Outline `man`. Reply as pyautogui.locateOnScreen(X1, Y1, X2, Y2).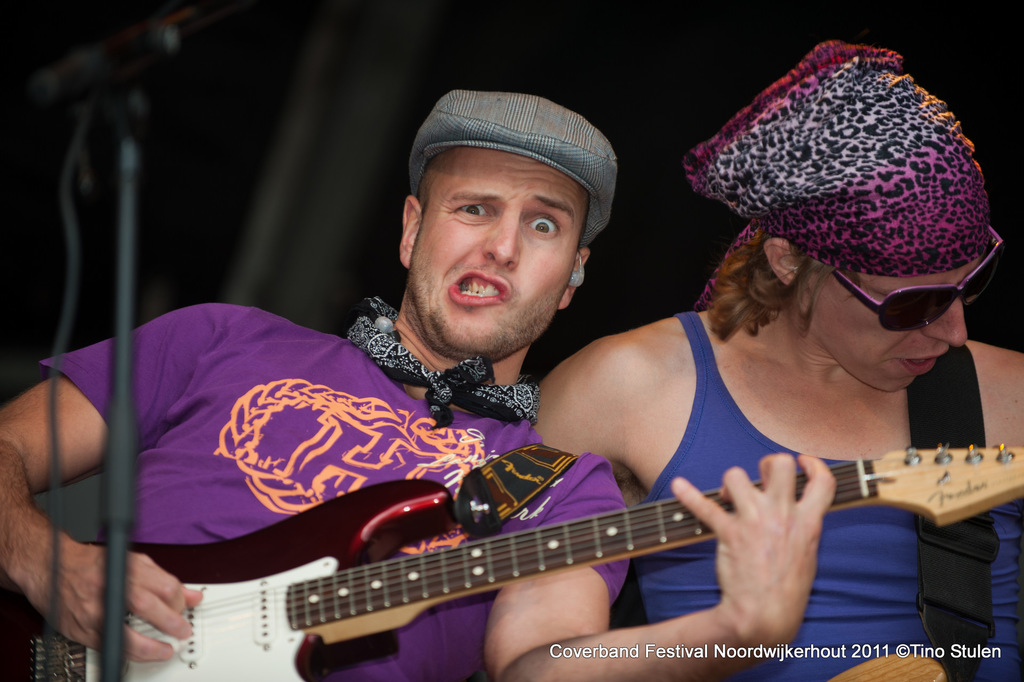
pyautogui.locateOnScreen(335, 92, 678, 480).
